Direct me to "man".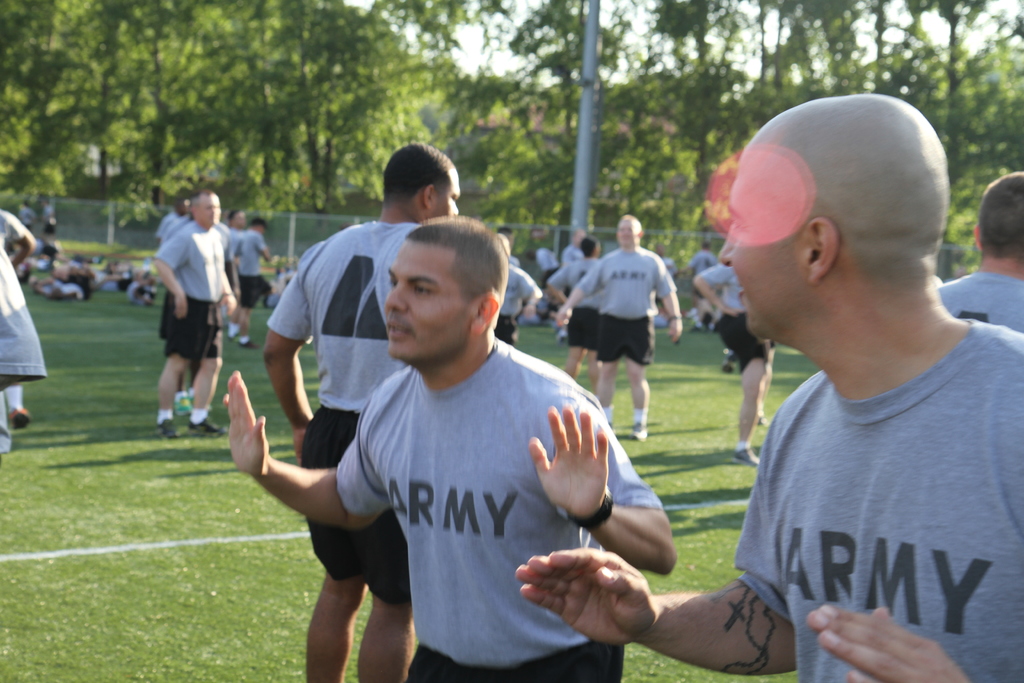
Direction: (0,208,36,269).
